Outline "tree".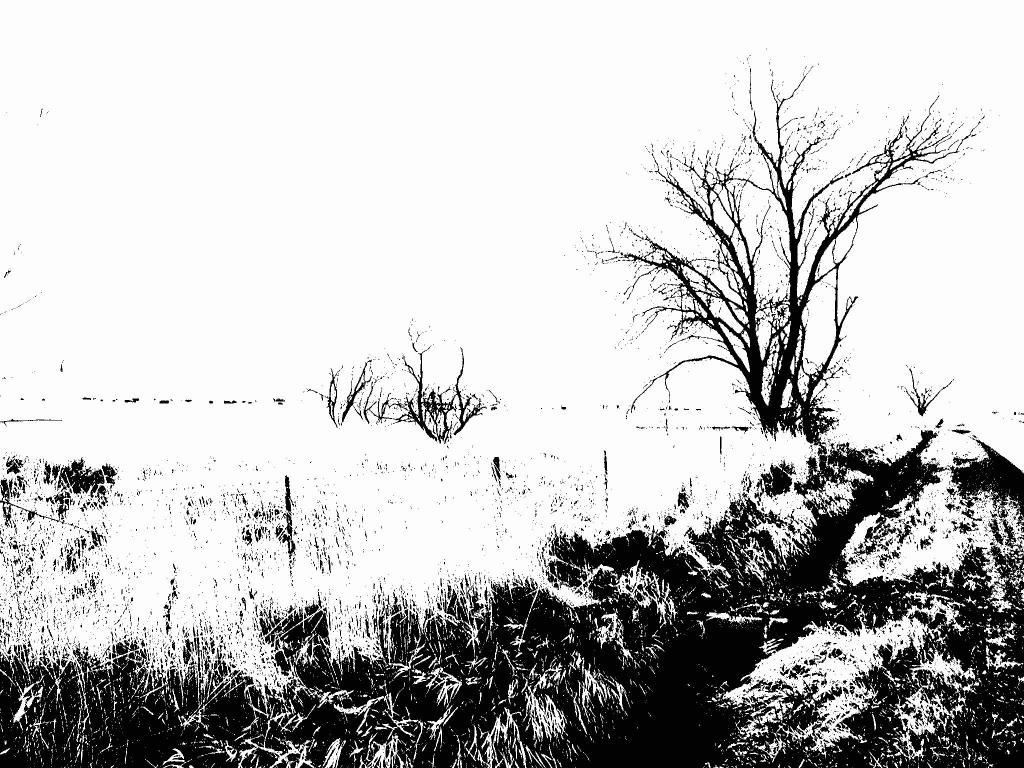
Outline: 571 44 989 445.
